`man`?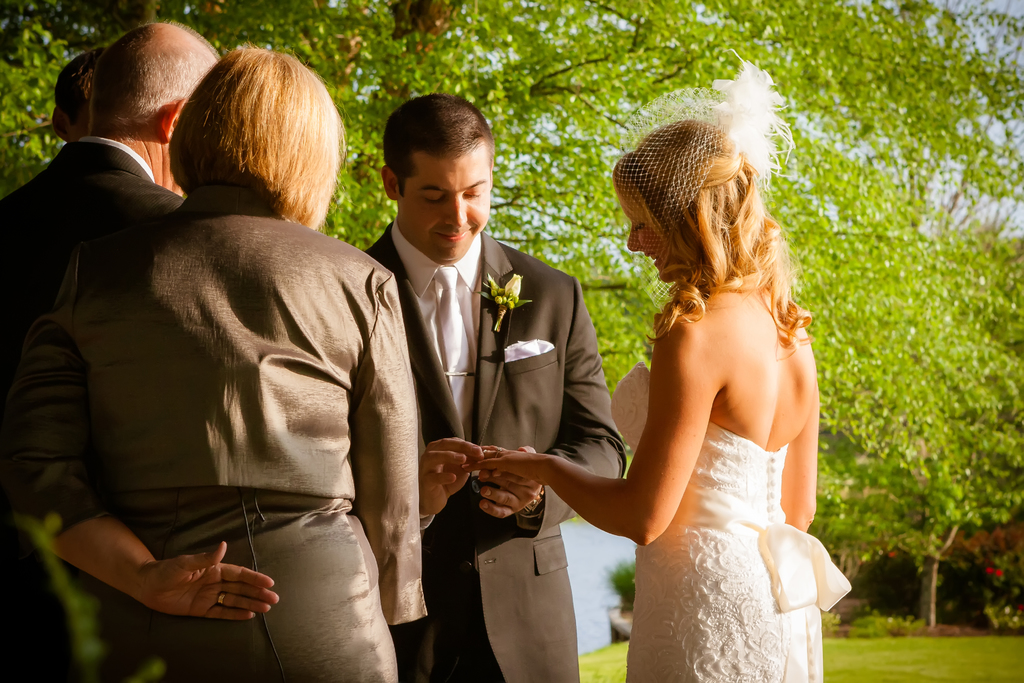
bbox=(51, 37, 114, 143)
